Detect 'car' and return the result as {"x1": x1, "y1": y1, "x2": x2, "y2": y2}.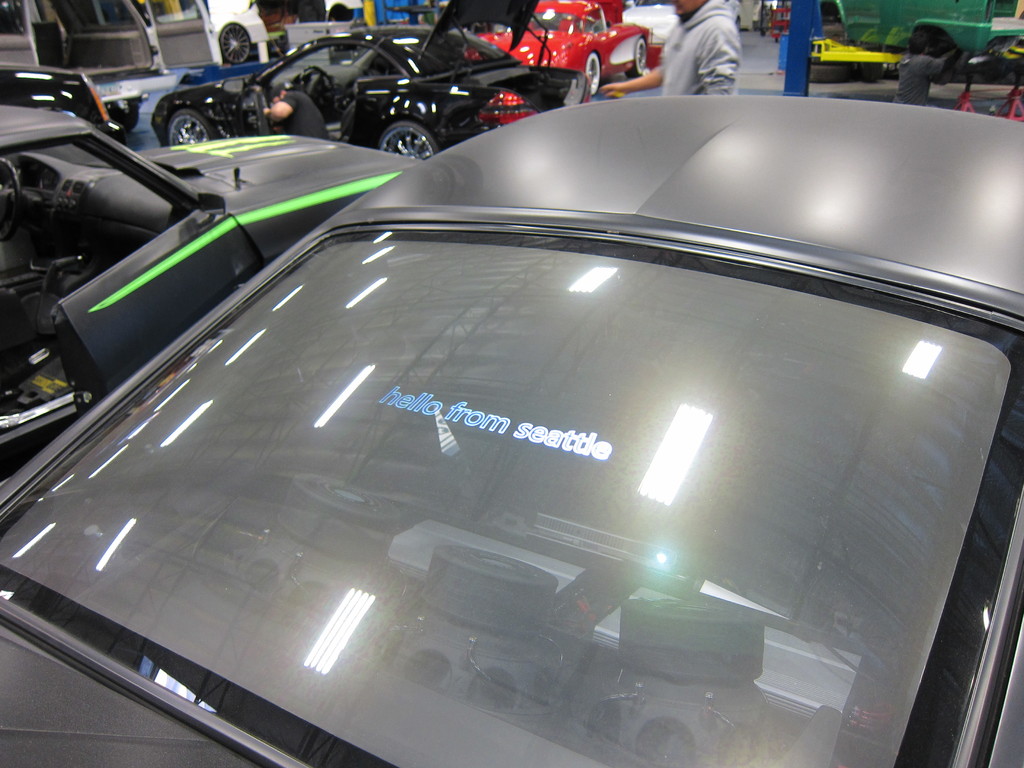
{"x1": 463, "y1": 0, "x2": 657, "y2": 108}.
